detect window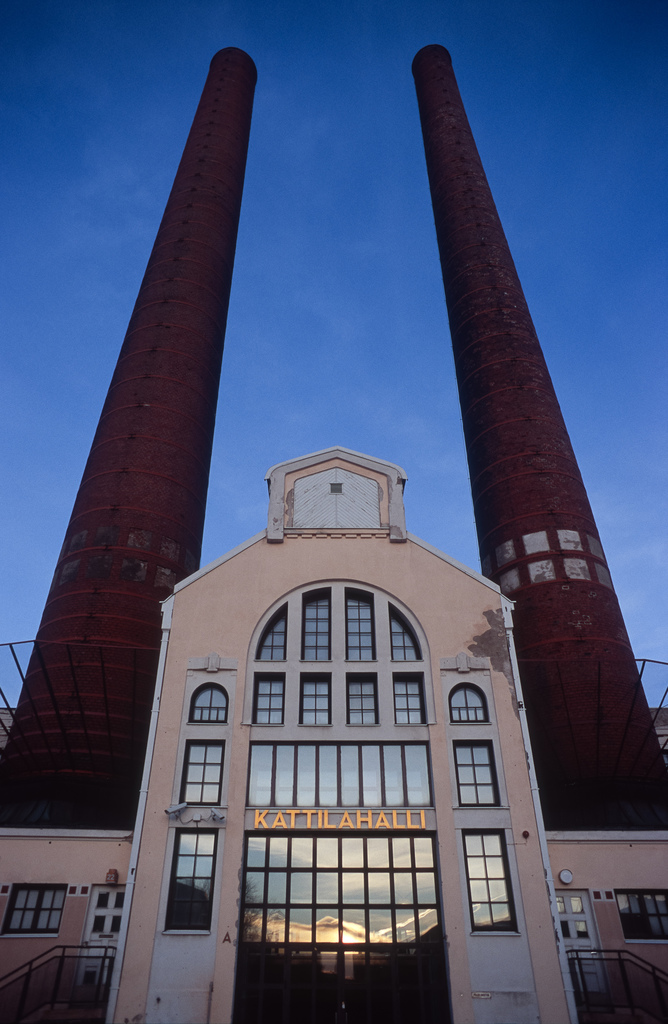
(left=606, top=884, right=667, bottom=947)
